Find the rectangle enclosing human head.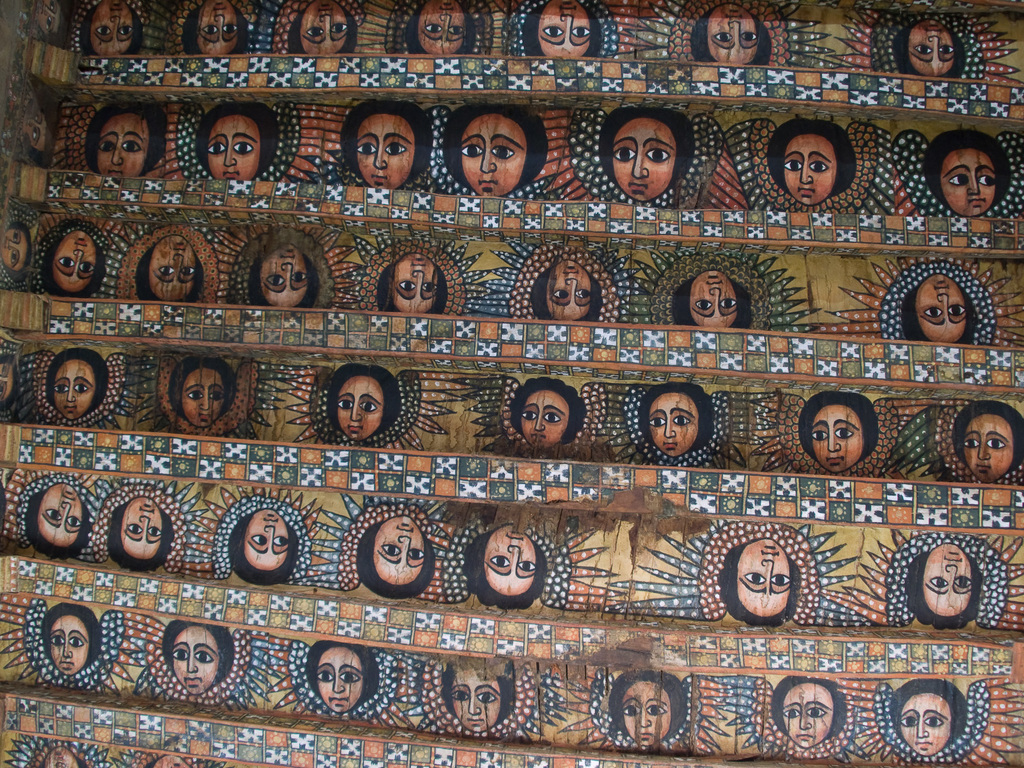
(x1=600, y1=106, x2=698, y2=205).
